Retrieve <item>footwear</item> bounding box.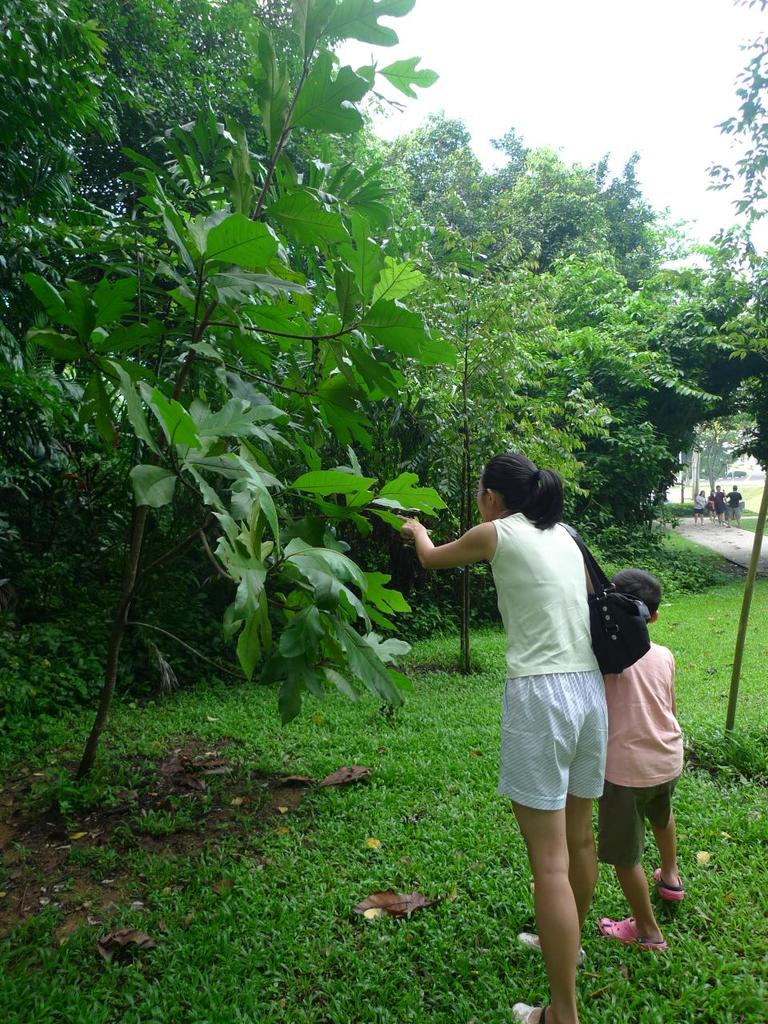
Bounding box: x1=516 y1=998 x2=541 y2=1023.
